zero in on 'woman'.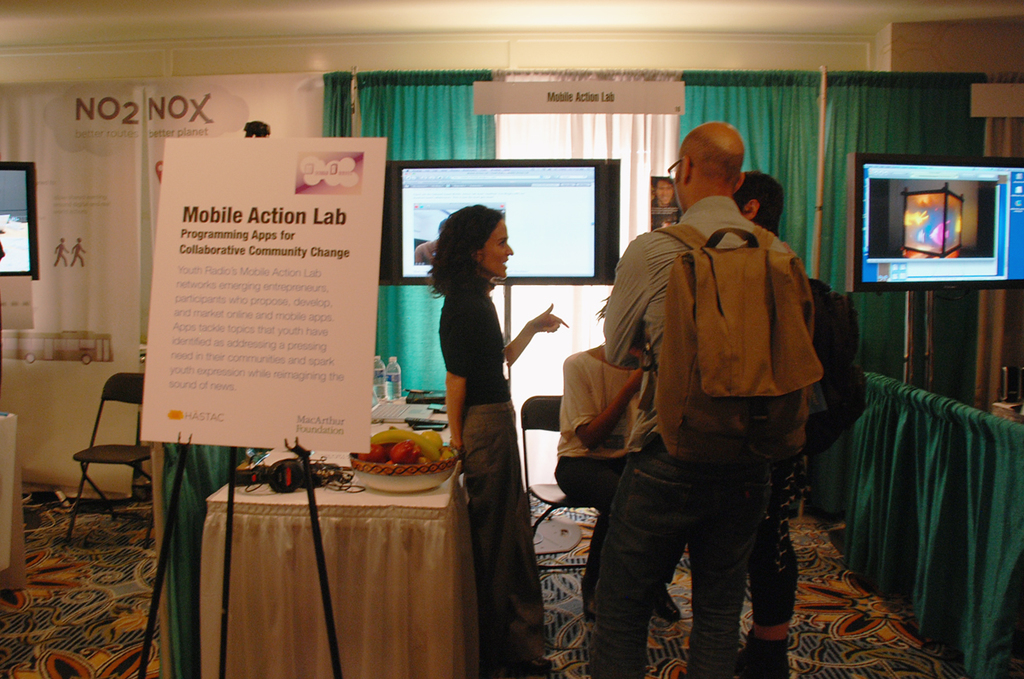
Zeroed in: (left=422, top=201, right=593, bottom=676).
